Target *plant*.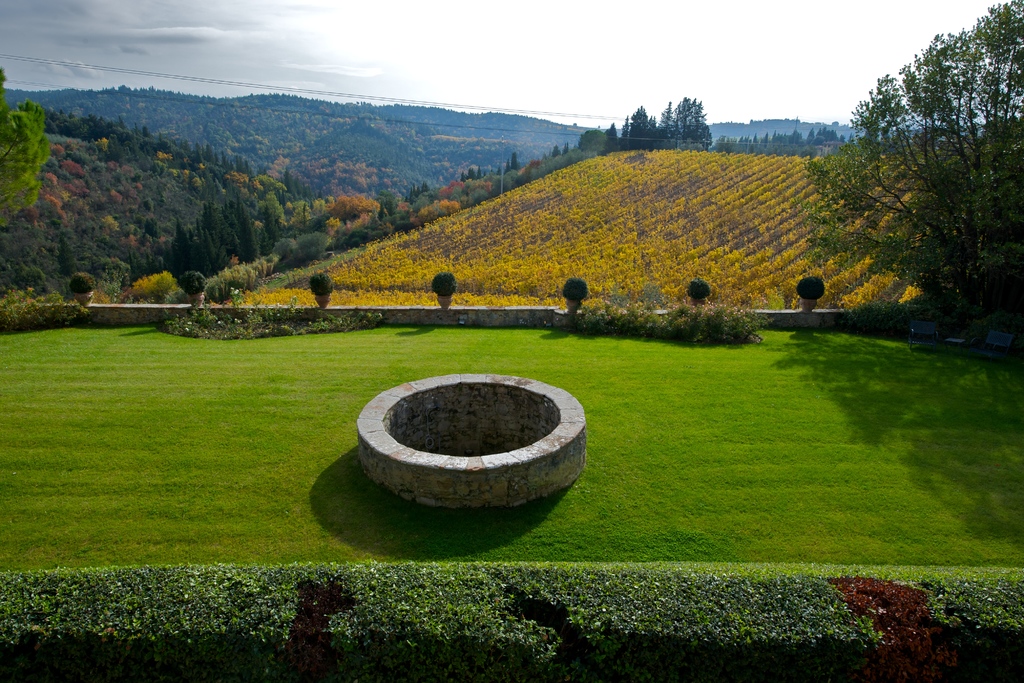
Target region: <box>941,549,1023,682</box>.
